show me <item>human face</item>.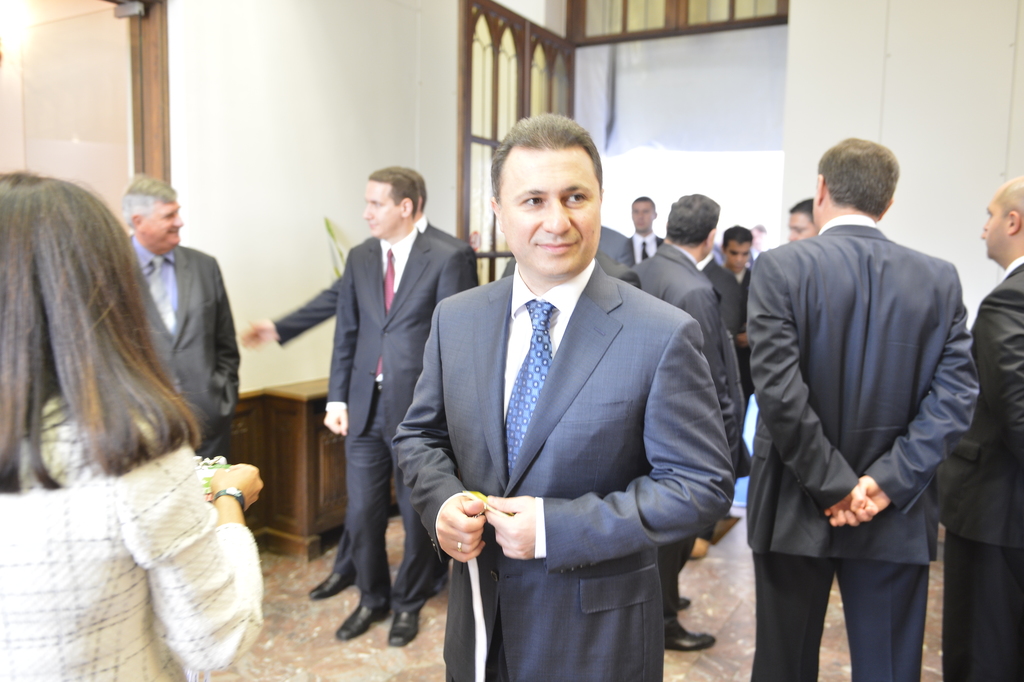
<item>human face</item> is here: detection(365, 176, 399, 237).
